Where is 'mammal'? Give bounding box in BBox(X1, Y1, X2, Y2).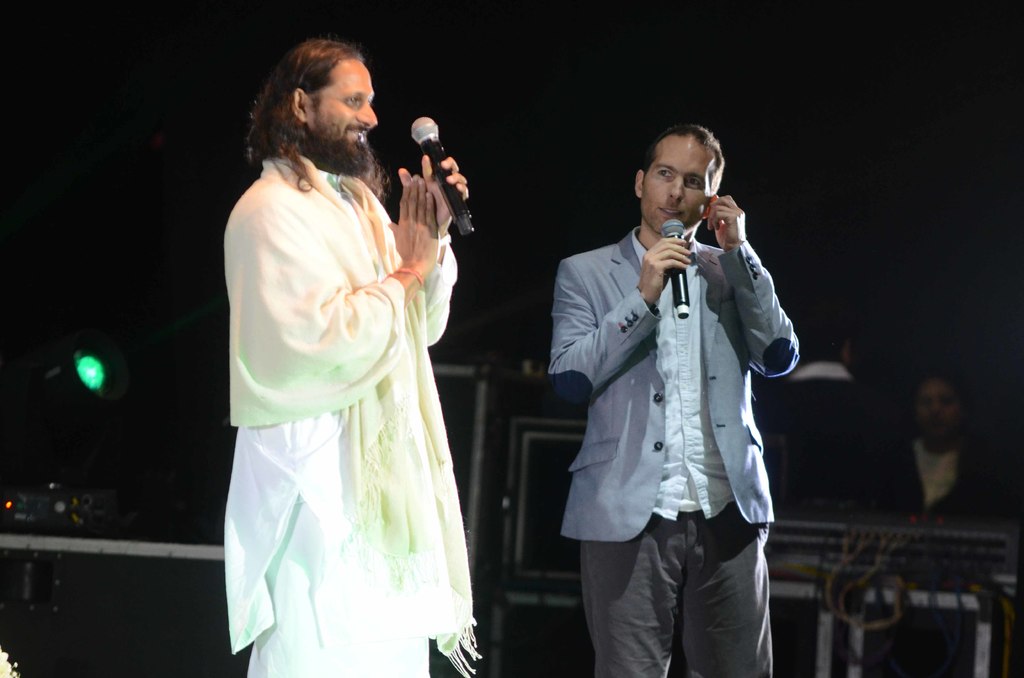
BBox(218, 35, 481, 677).
